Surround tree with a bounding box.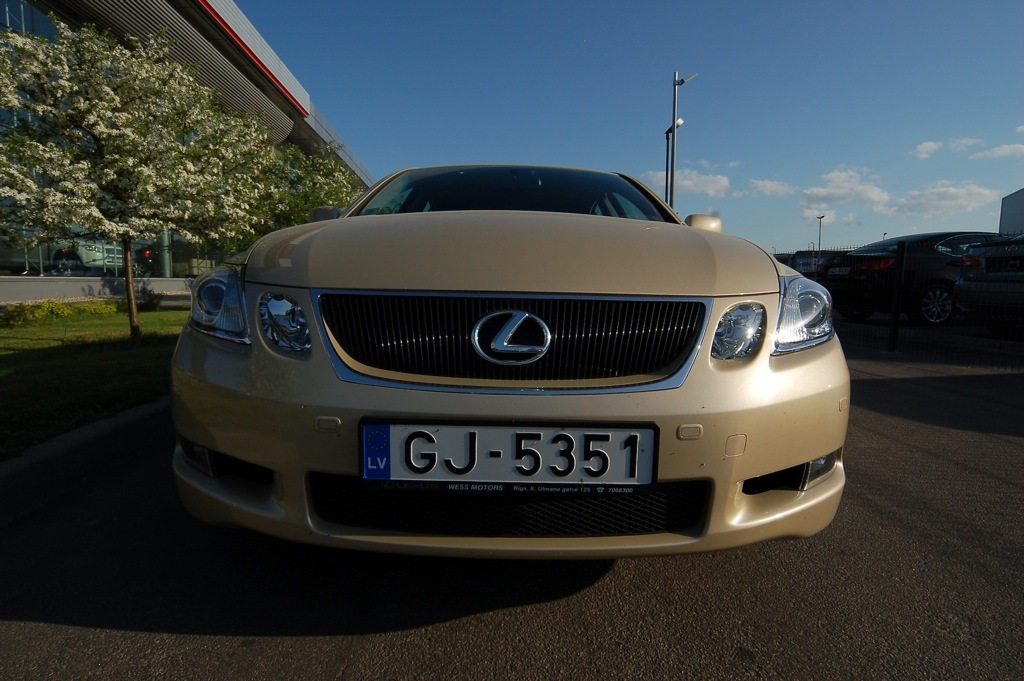
bbox=(195, 138, 355, 264).
